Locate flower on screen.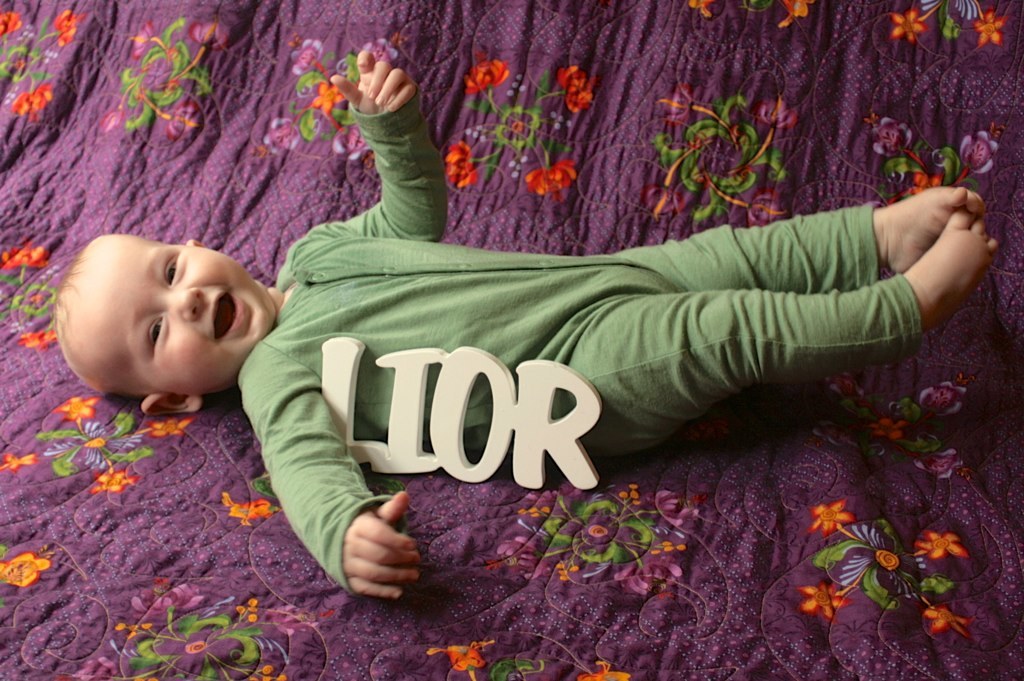
On screen at <region>442, 138, 477, 186</region>.
